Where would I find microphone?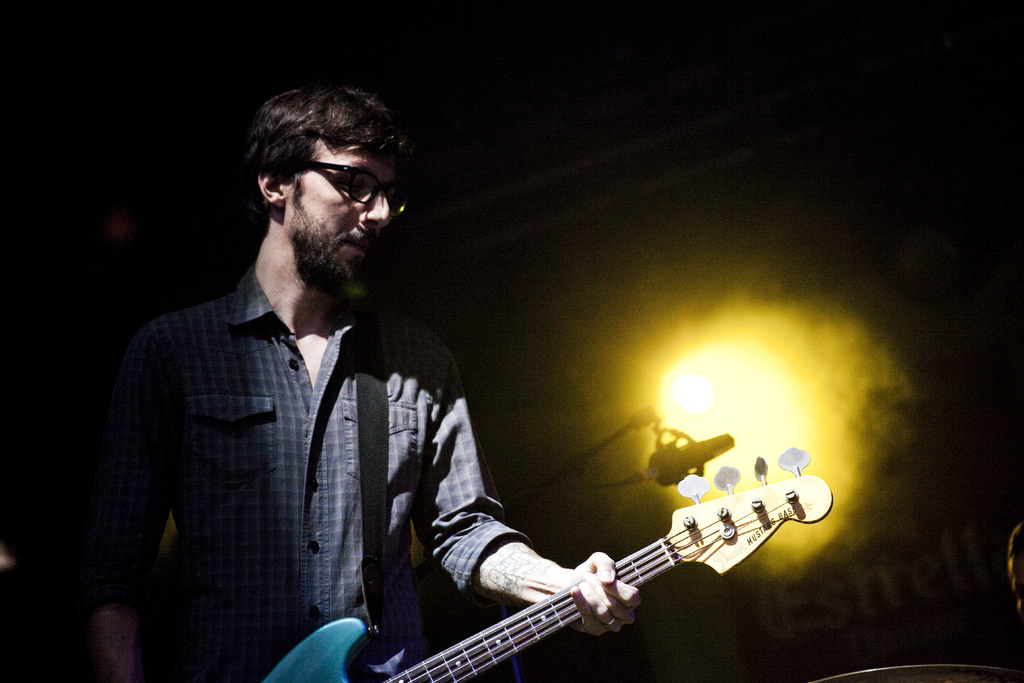
At <box>632,406,653,424</box>.
